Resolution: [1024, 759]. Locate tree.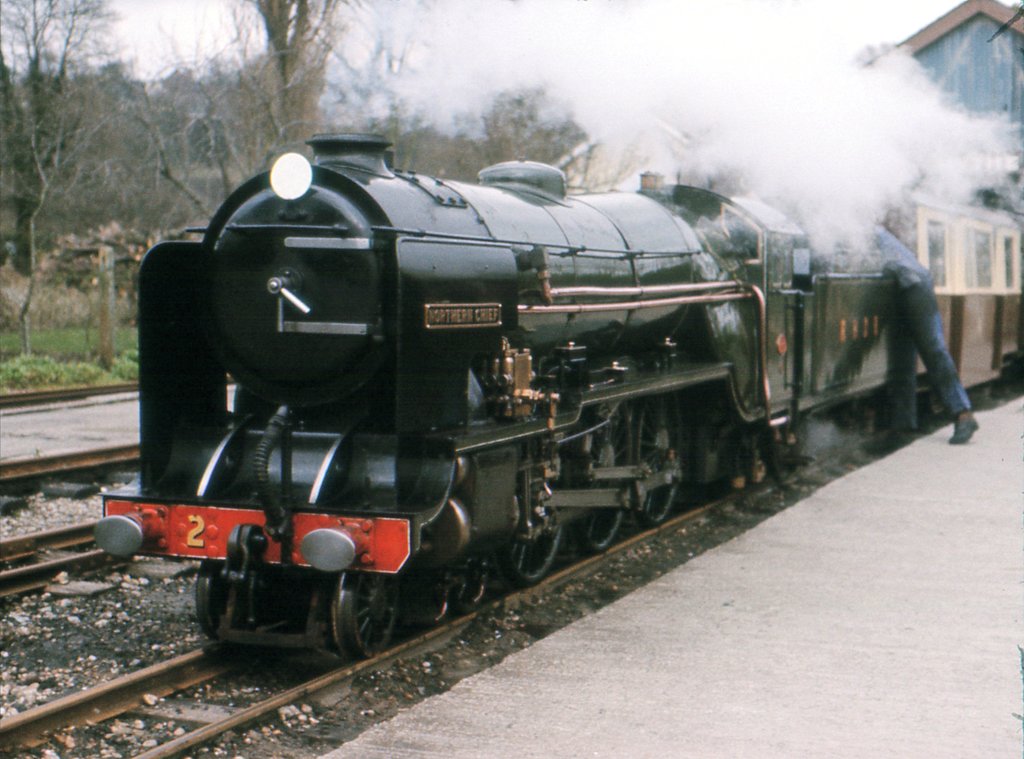
{"left": 441, "top": 71, "right": 641, "bottom": 199}.
